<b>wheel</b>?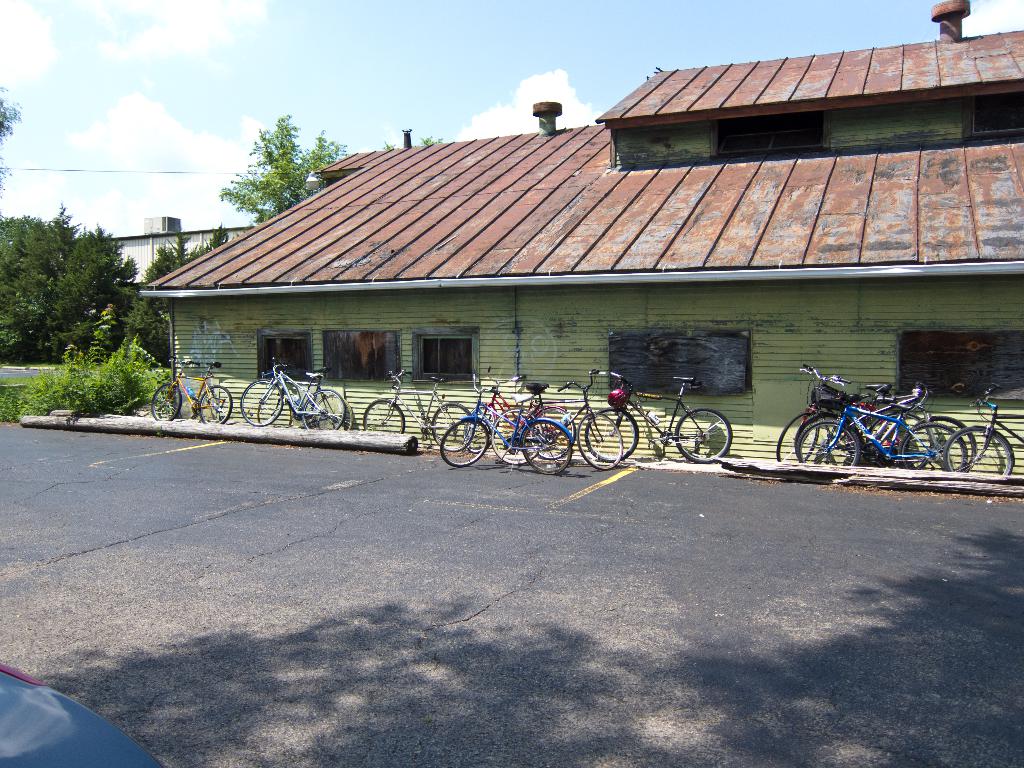
(257, 388, 293, 427)
